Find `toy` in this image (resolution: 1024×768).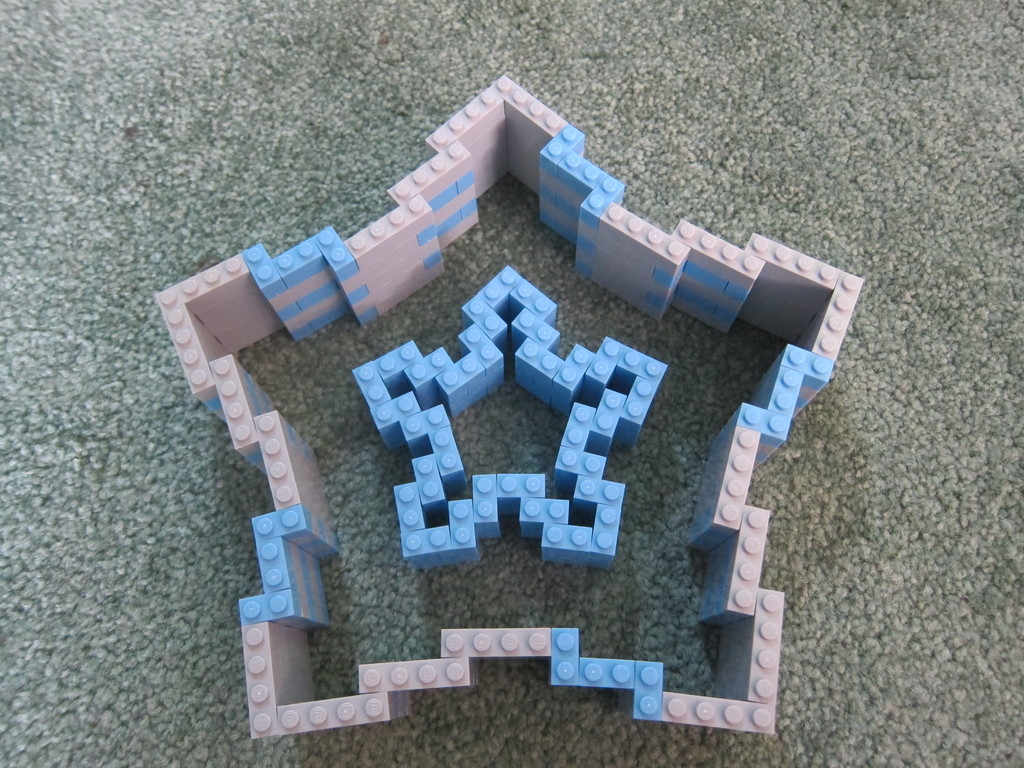
154,76,867,748.
